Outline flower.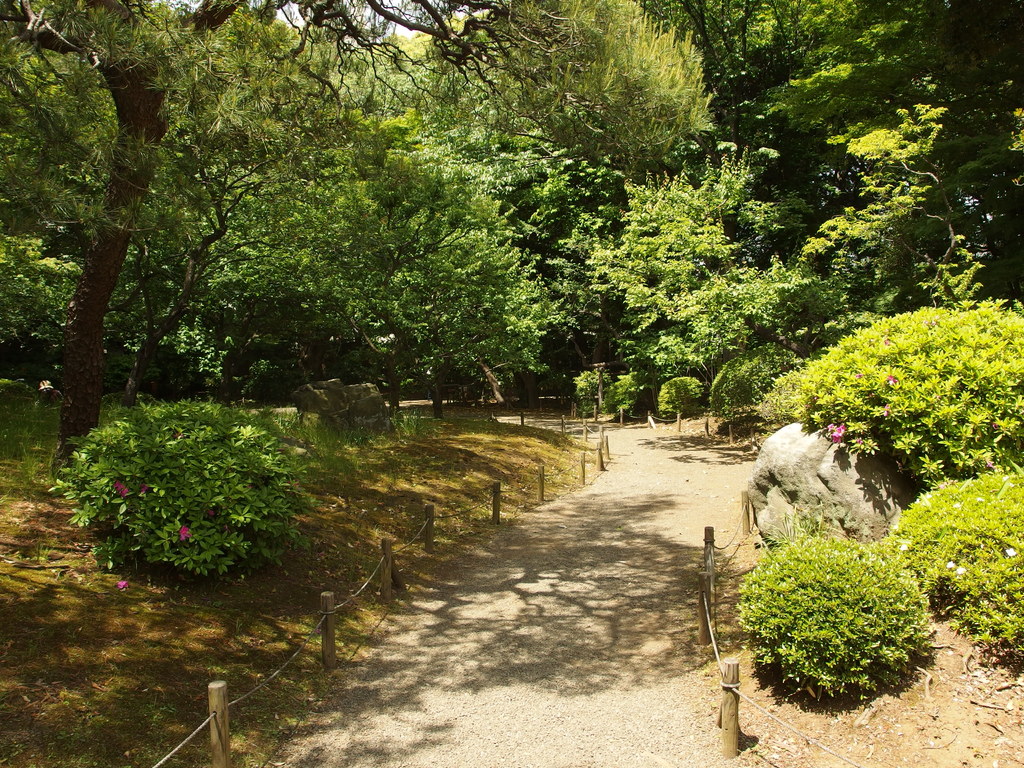
Outline: box=[944, 561, 954, 567].
